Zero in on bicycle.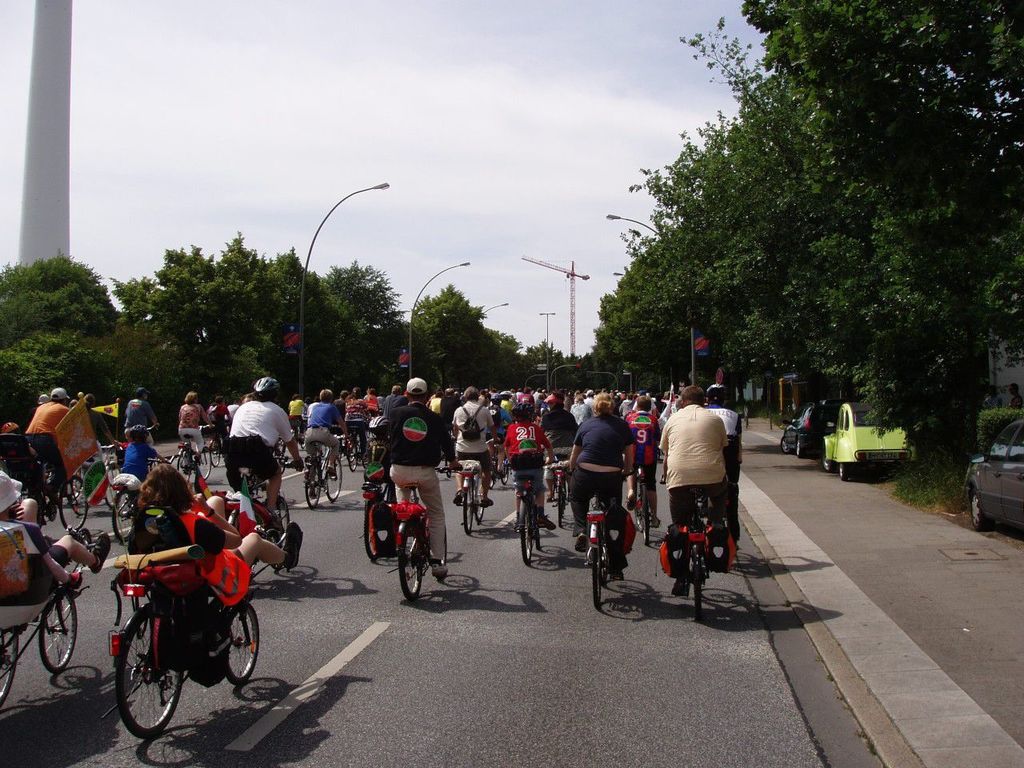
Zeroed in: <region>574, 469, 629, 605</region>.
